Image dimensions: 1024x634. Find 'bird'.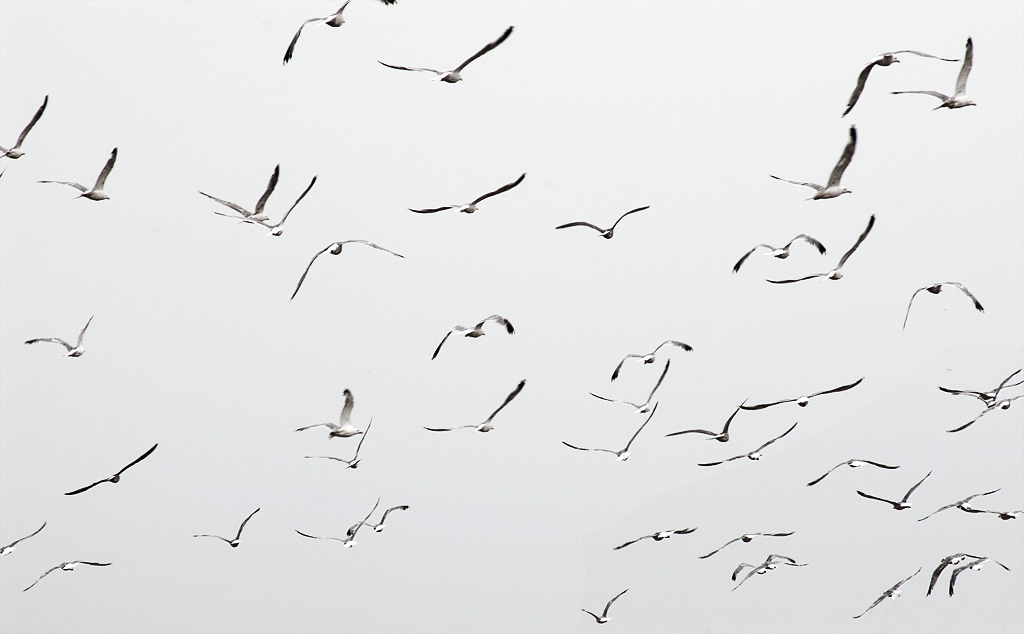
select_region(913, 487, 997, 517).
